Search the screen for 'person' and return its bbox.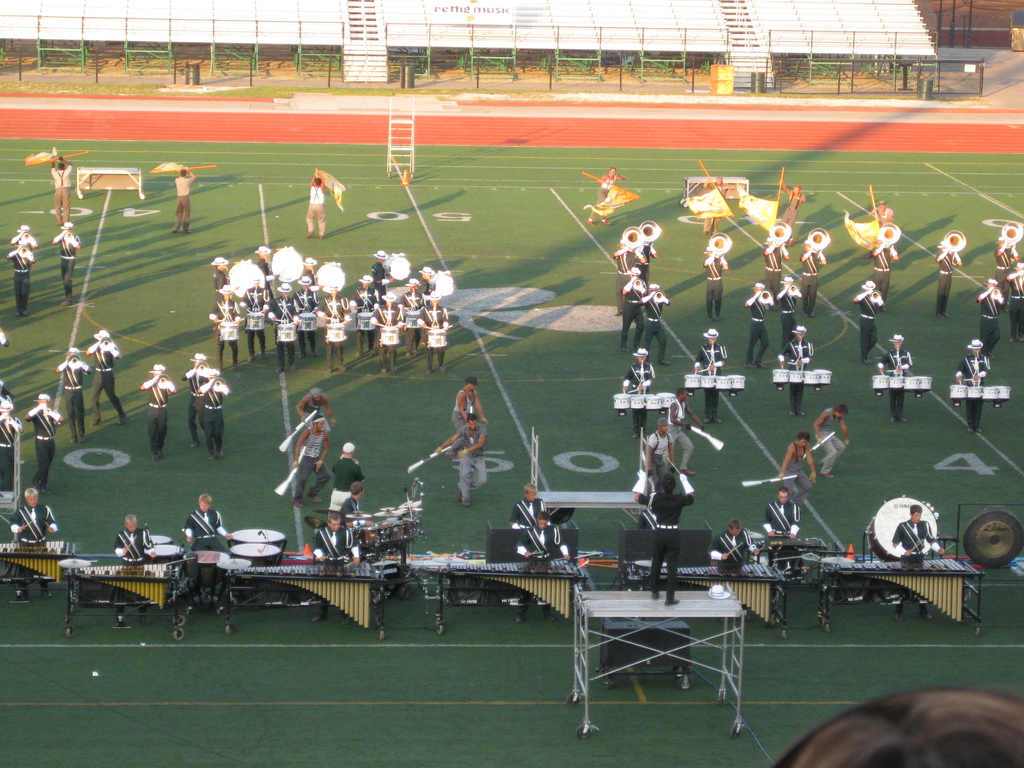
Found: {"left": 84, "top": 330, "right": 127, "bottom": 425}.
